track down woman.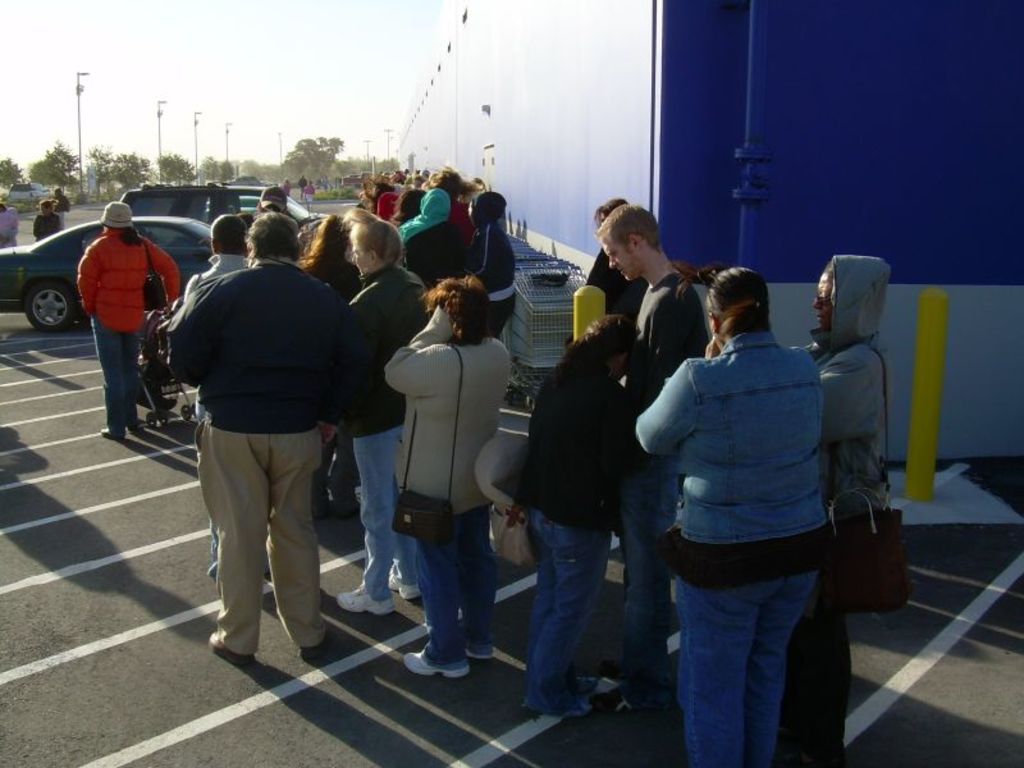
Tracked to <bbox>521, 316, 635, 712</bbox>.
